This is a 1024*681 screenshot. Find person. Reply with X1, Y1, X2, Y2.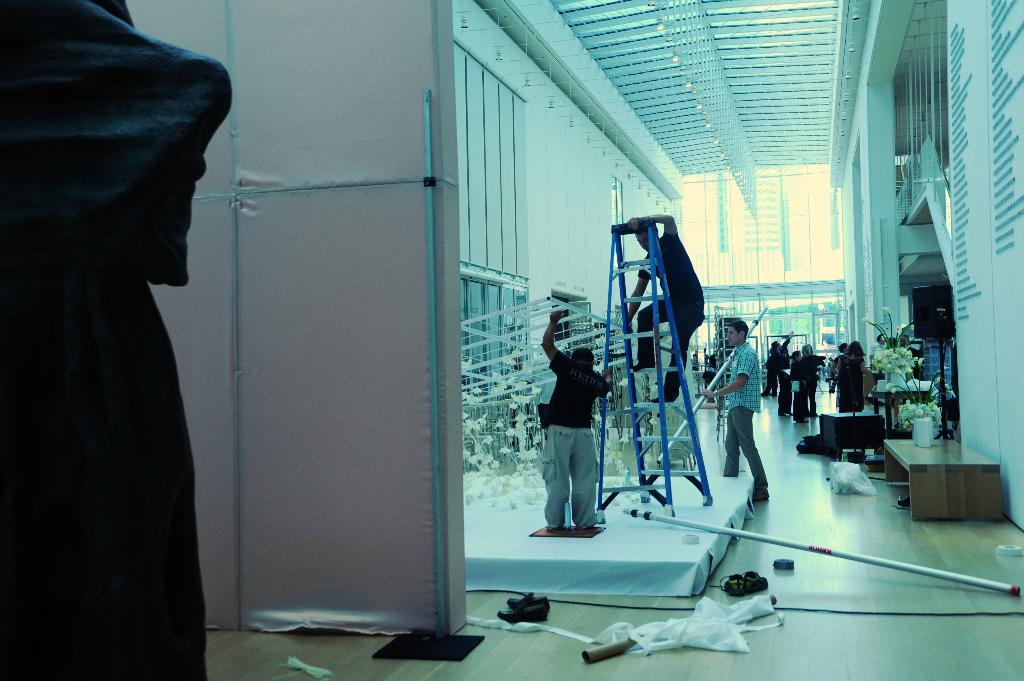
534, 300, 621, 562.
